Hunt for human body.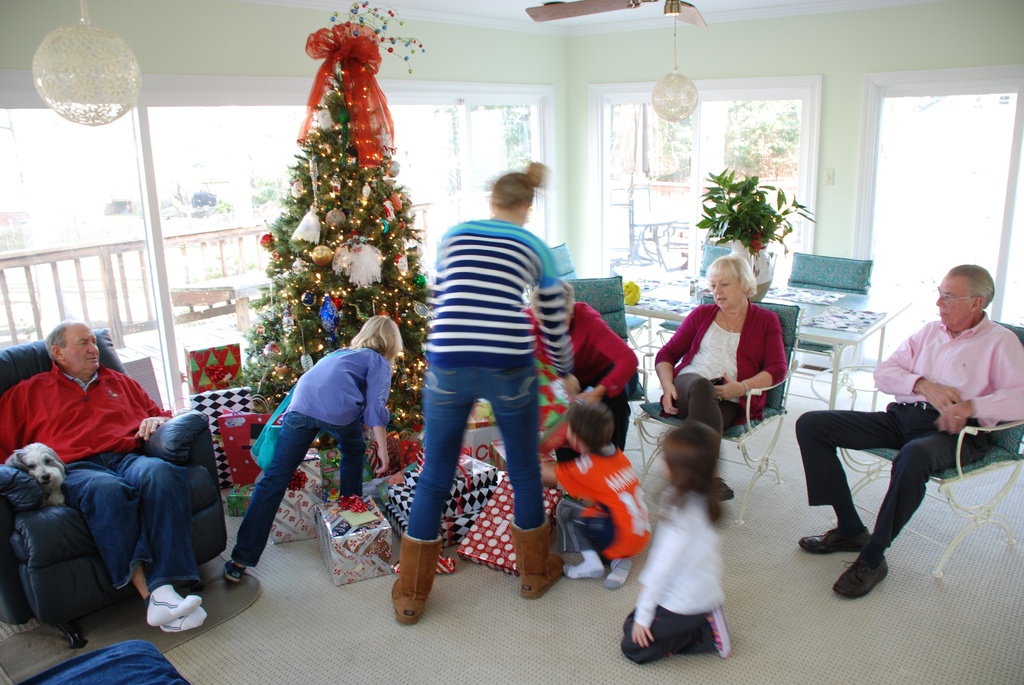
Hunted down at detection(214, 341, 400, 594).
